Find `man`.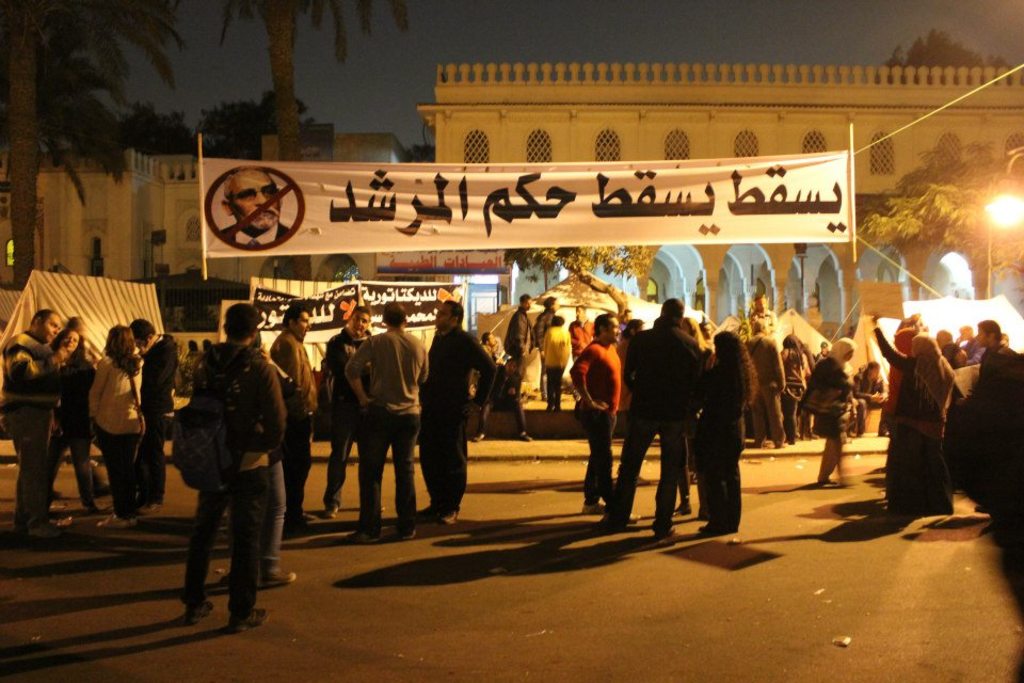
crop(853, 355, 892, 430).
